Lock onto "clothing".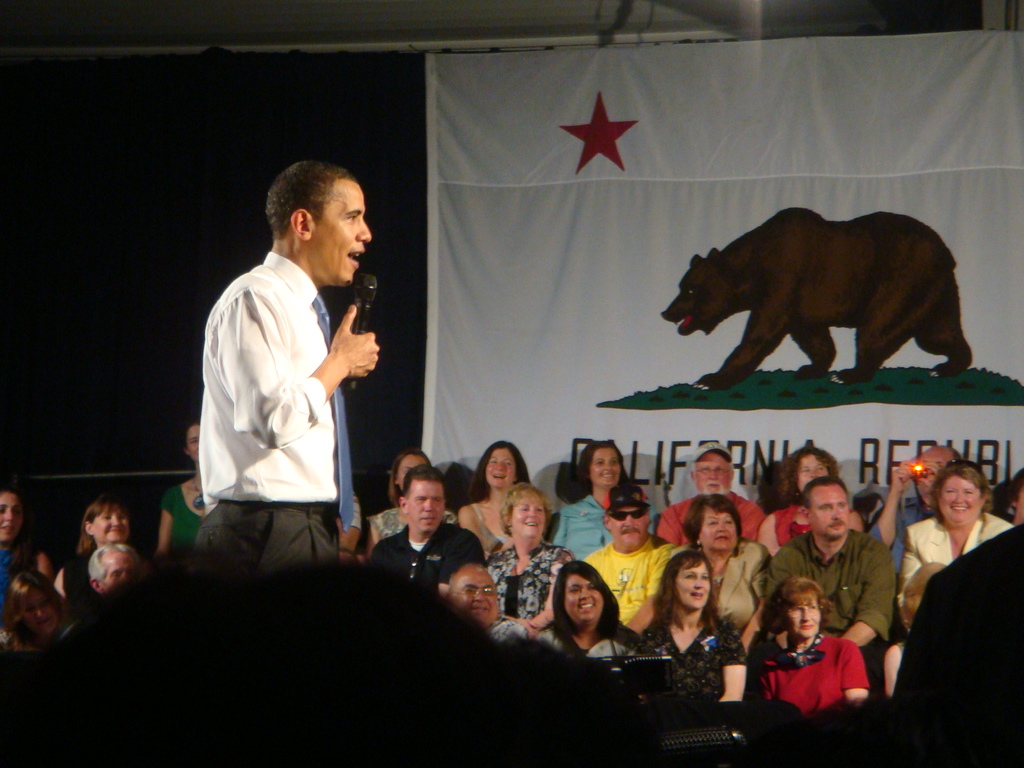
Locked: detection(481, 546, 571, 621).
